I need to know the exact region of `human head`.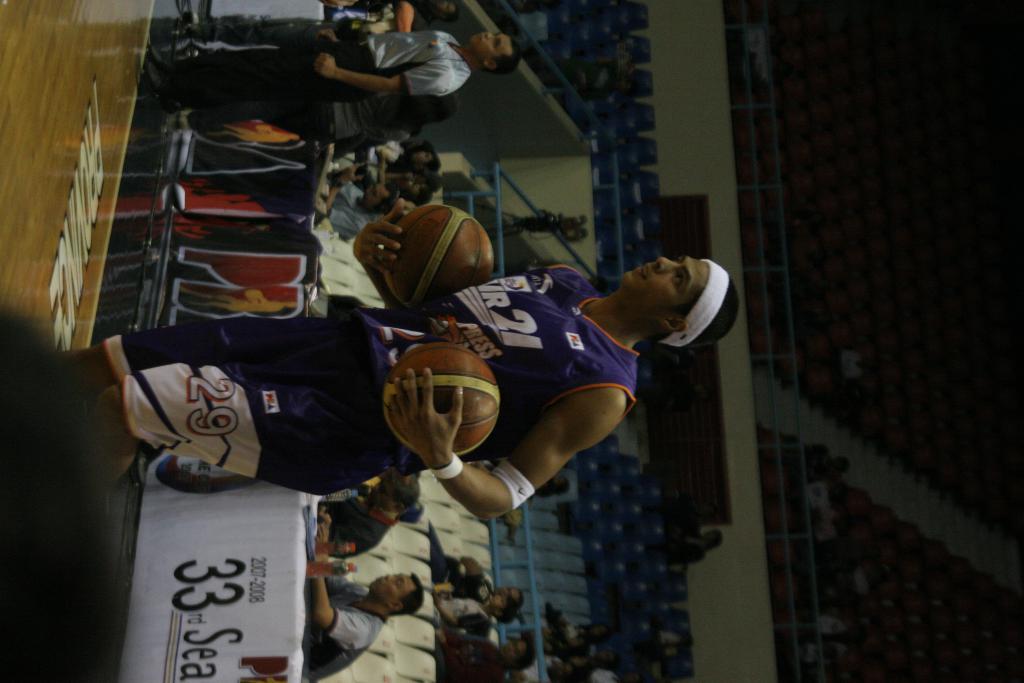
Region: box(487, 595, 515, 623).
